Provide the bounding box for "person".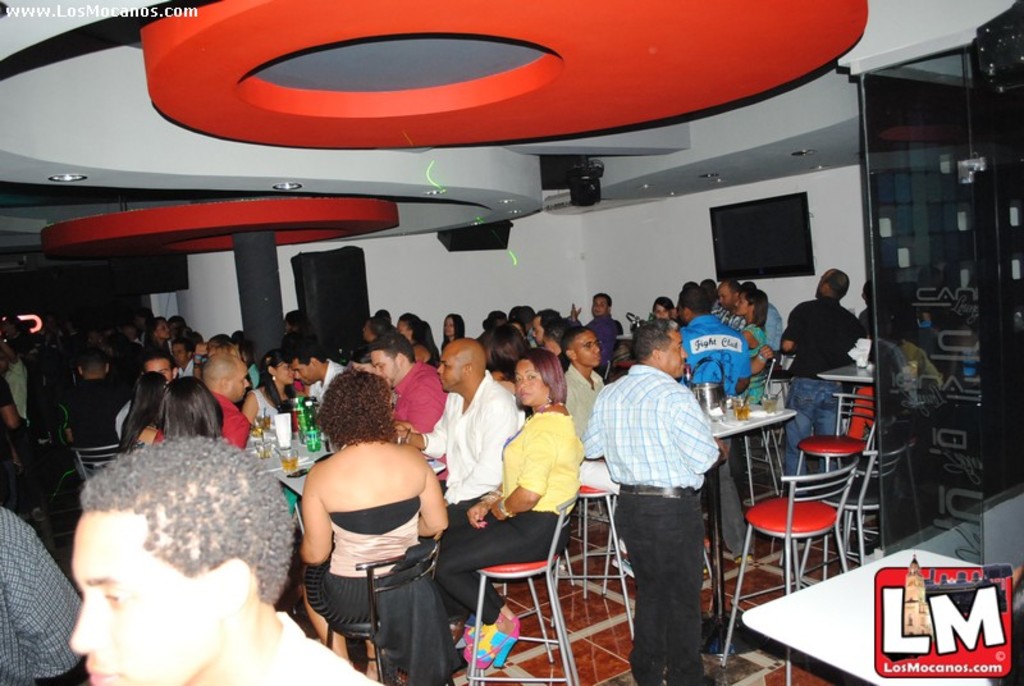
box=[735, 285, 769, 406].
